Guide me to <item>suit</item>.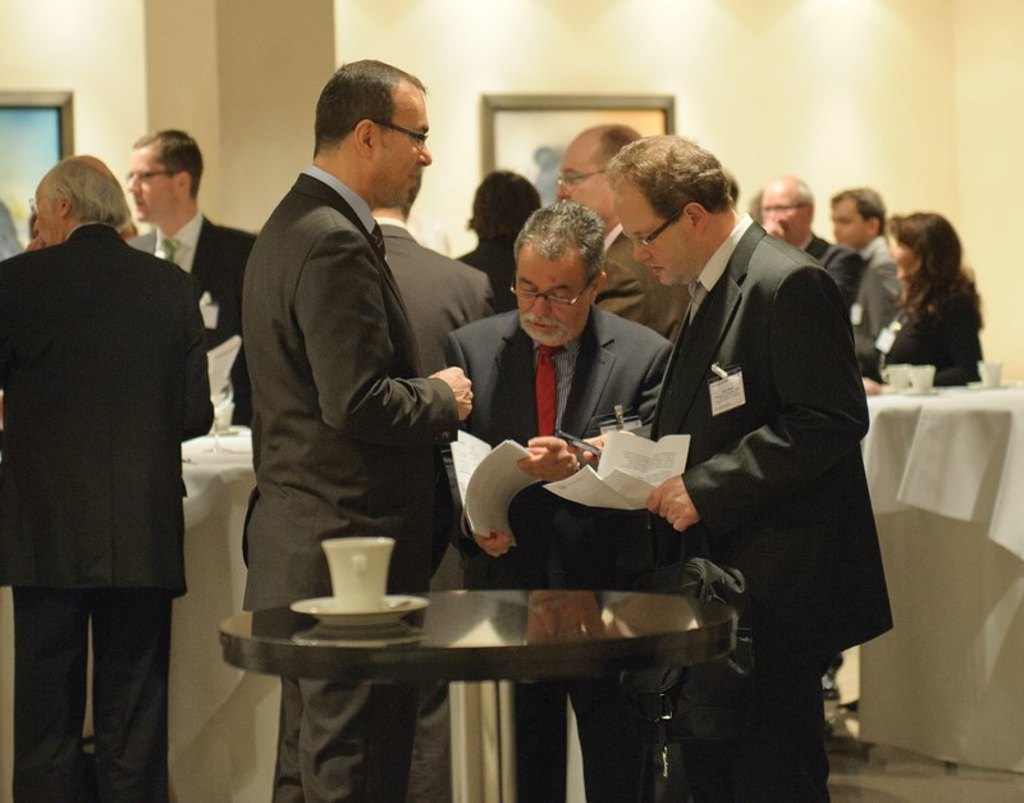
Guidance: [598,218,698,337].
